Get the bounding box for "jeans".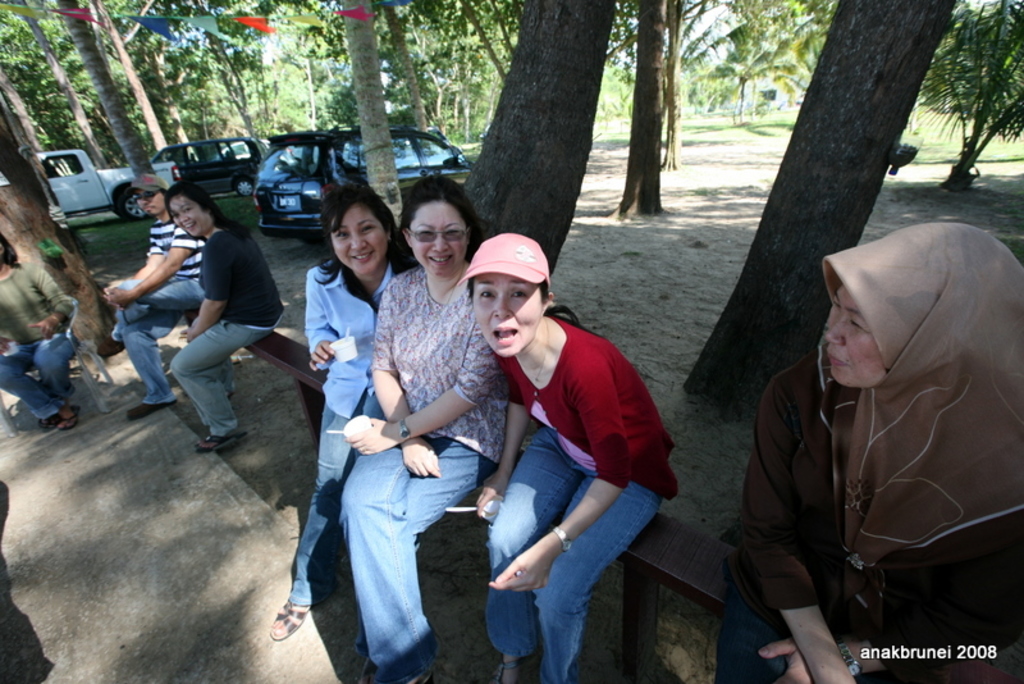
{"left": 4, "top": 343, "right": 91, "bottom": 418}.
